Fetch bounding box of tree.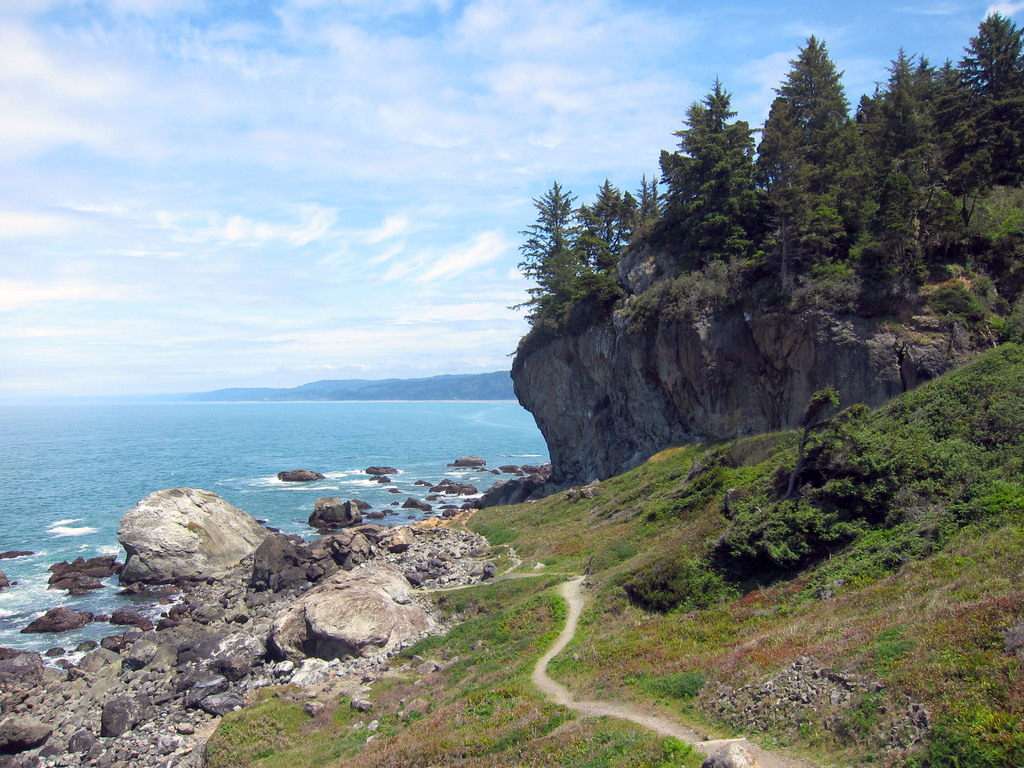
Bbox: 748 30 851 236.
